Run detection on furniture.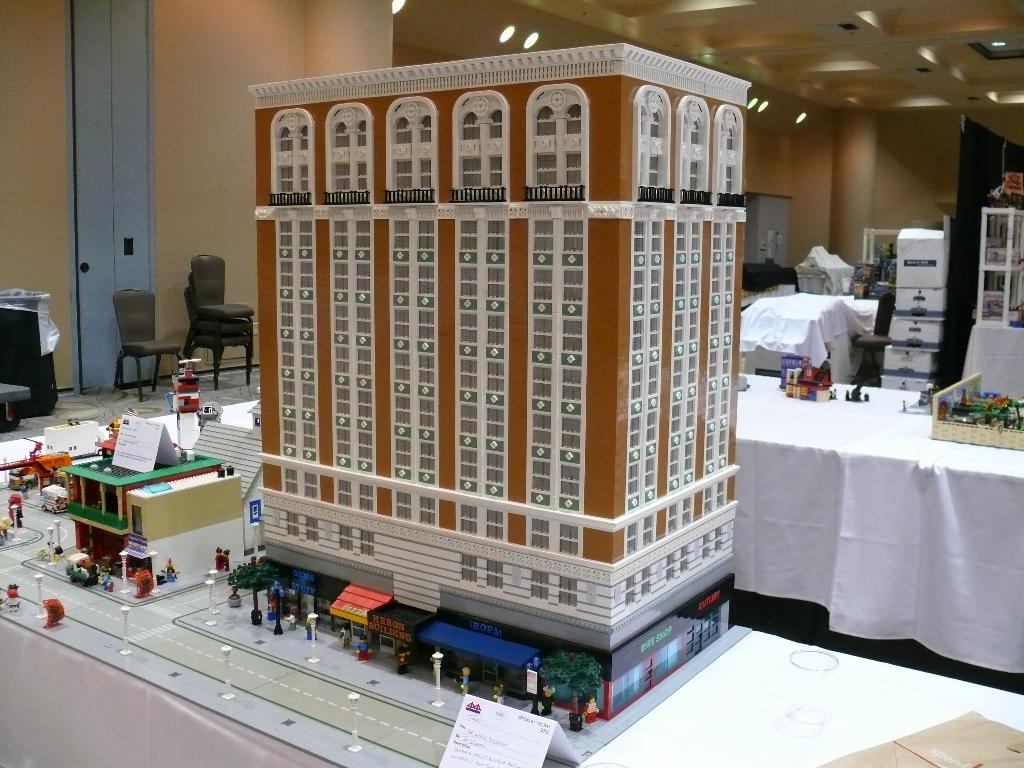
Result: (735, 372, 1023, 675).
